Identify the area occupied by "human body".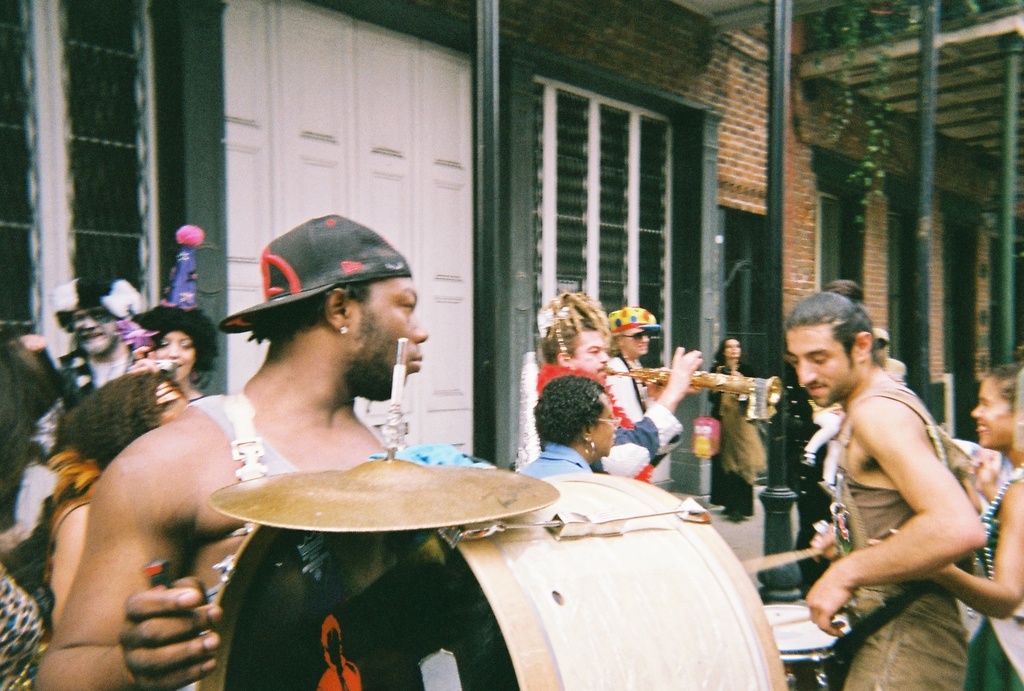
Area: rect(709, 338, 767, 522).
